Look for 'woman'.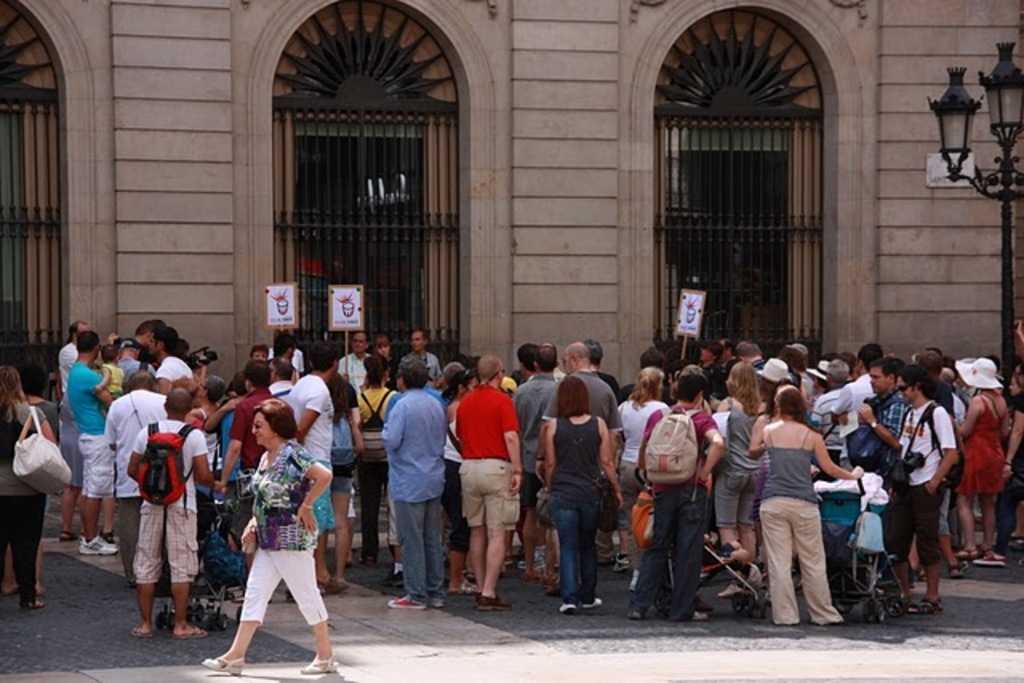
Found: <region>613, 369, 664, 595</region>.
